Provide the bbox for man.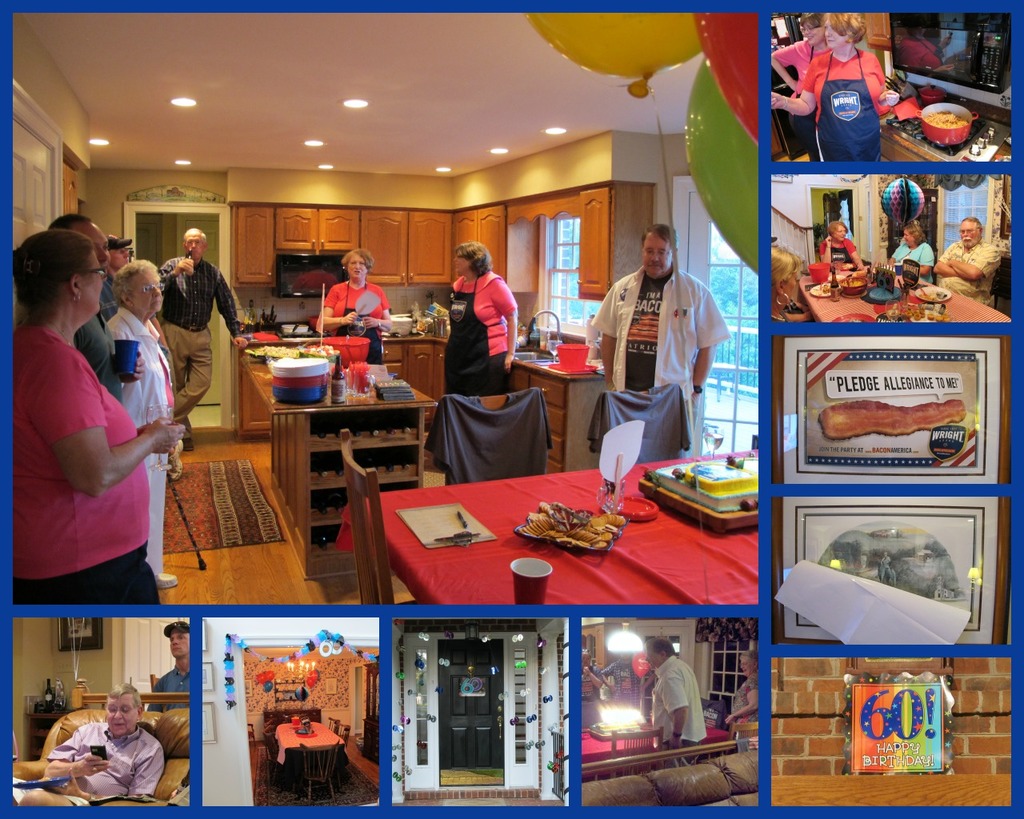
select_region(602, 228, 736, 478).
